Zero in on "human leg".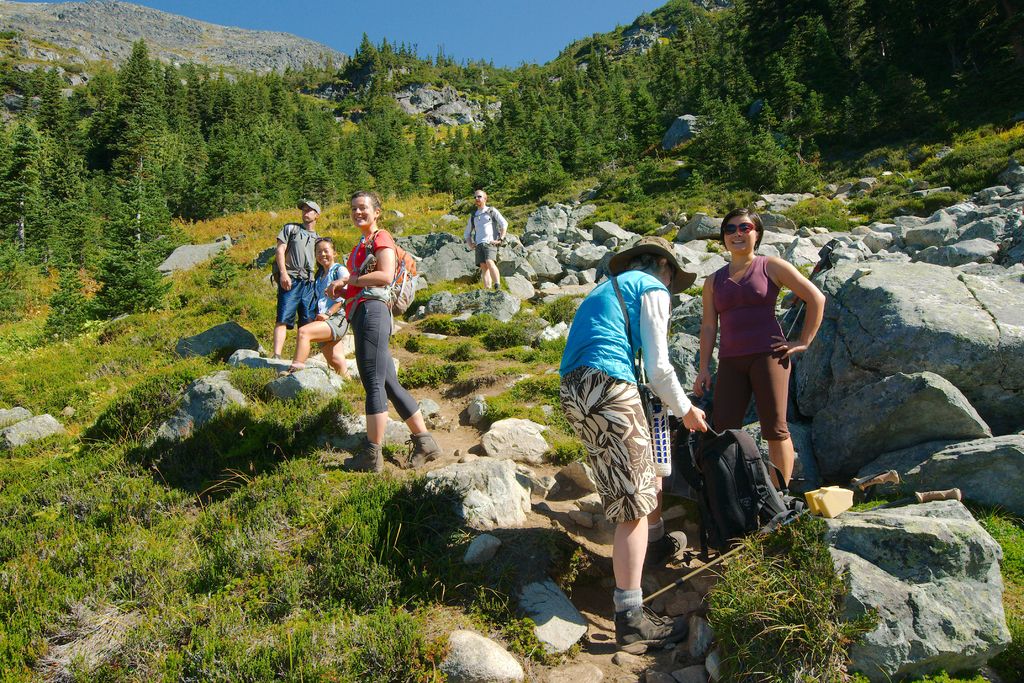
Zeroed in: <region>383, 352, 440, 472</region>.
